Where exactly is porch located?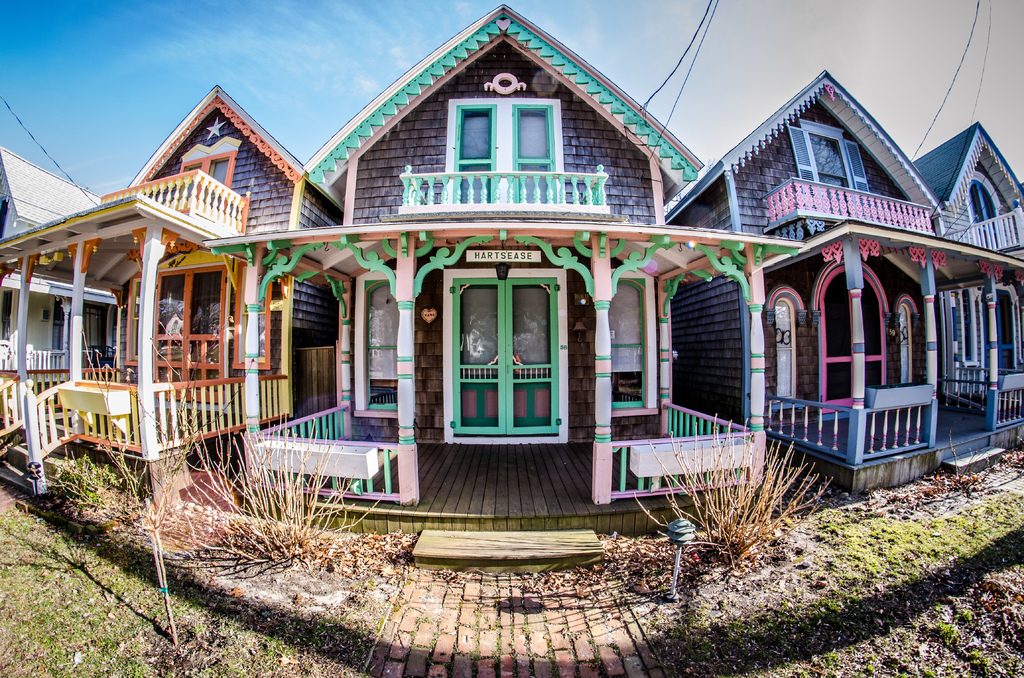
Its bounding box is pyautogui.locateOnScreen(769, 401, 1023, 480).
